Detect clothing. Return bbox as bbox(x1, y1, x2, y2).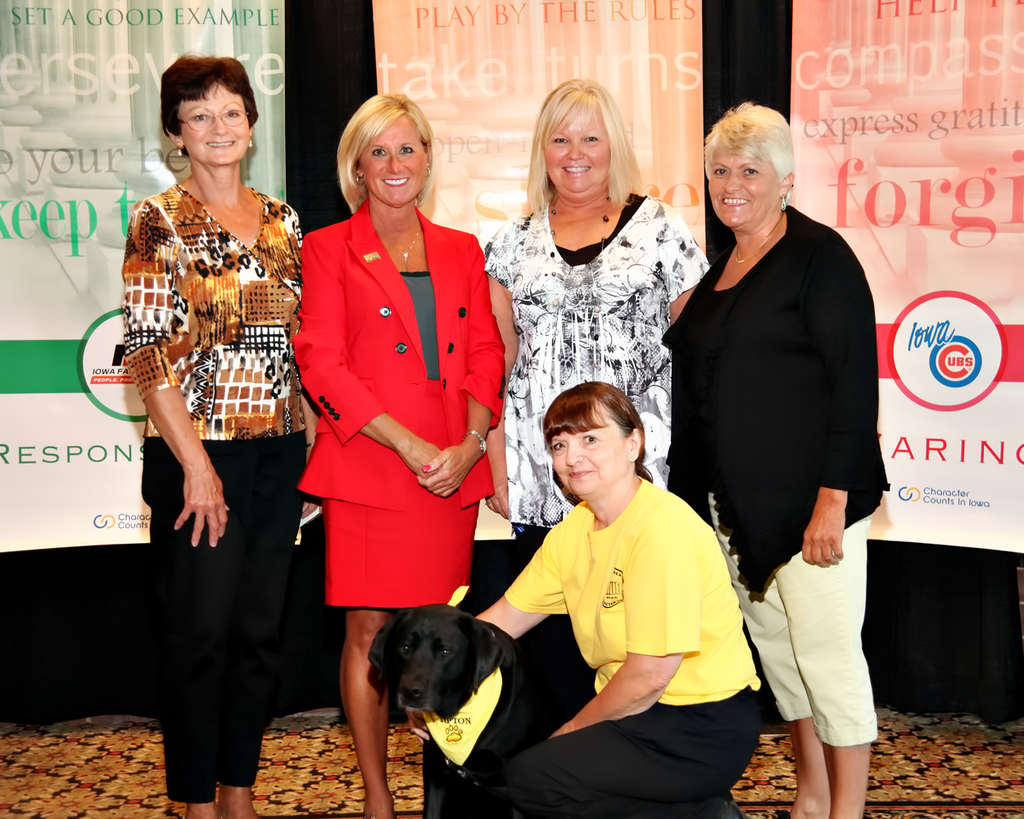
bbox(477, 191, 713, 705).
